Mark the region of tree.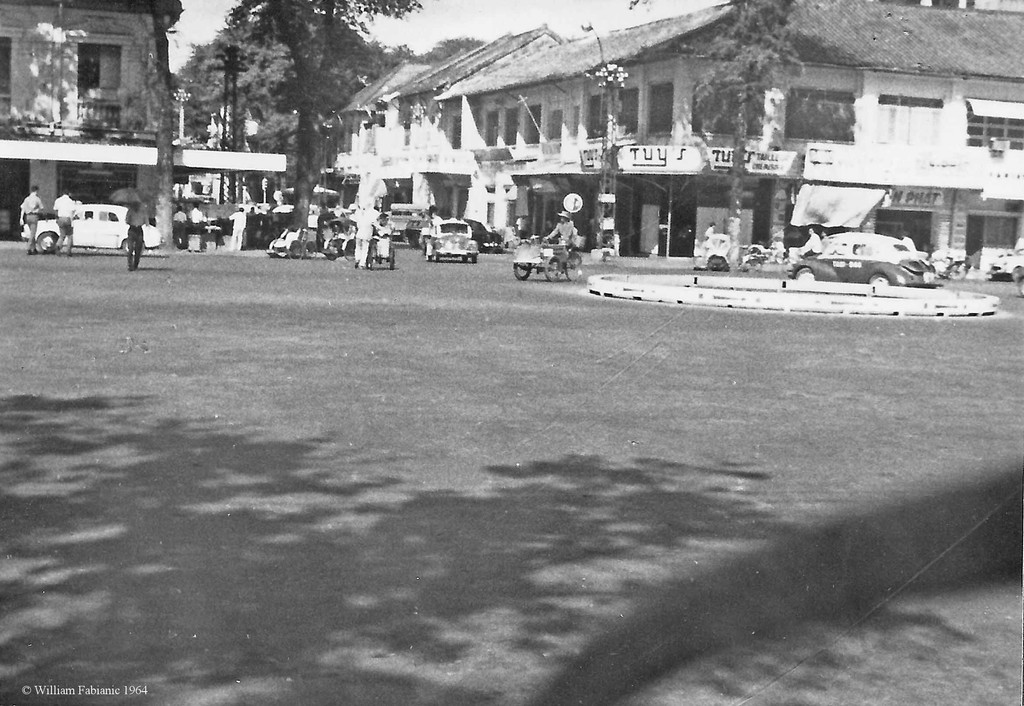
Region: x1=222 y1=0 x2=421 y2=227.
